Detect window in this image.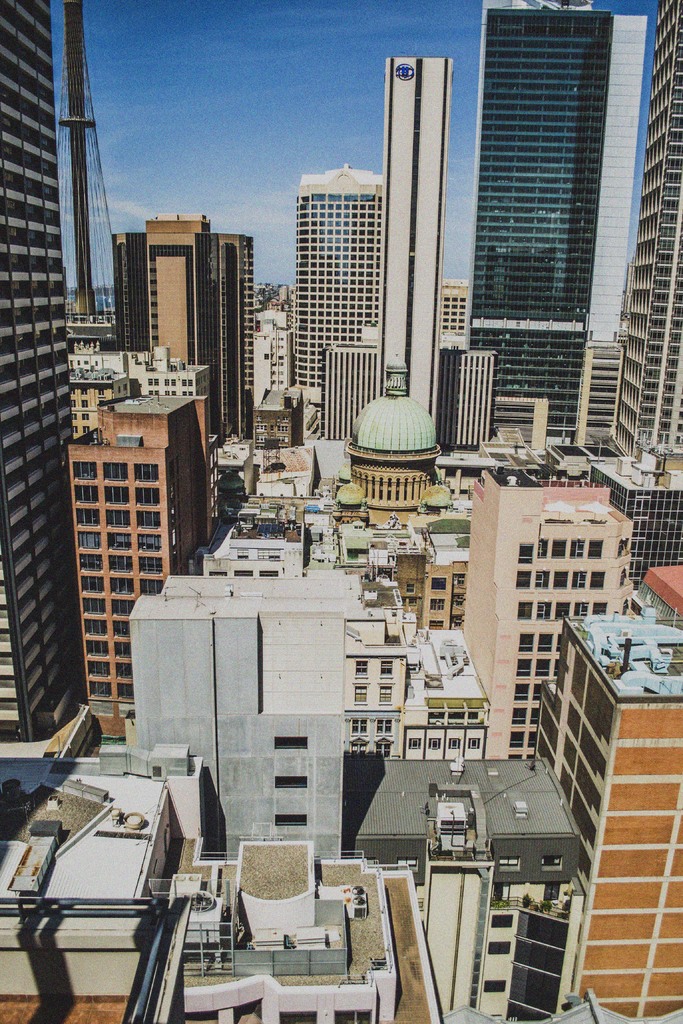
Detection: [353, 686, 365, 705].
